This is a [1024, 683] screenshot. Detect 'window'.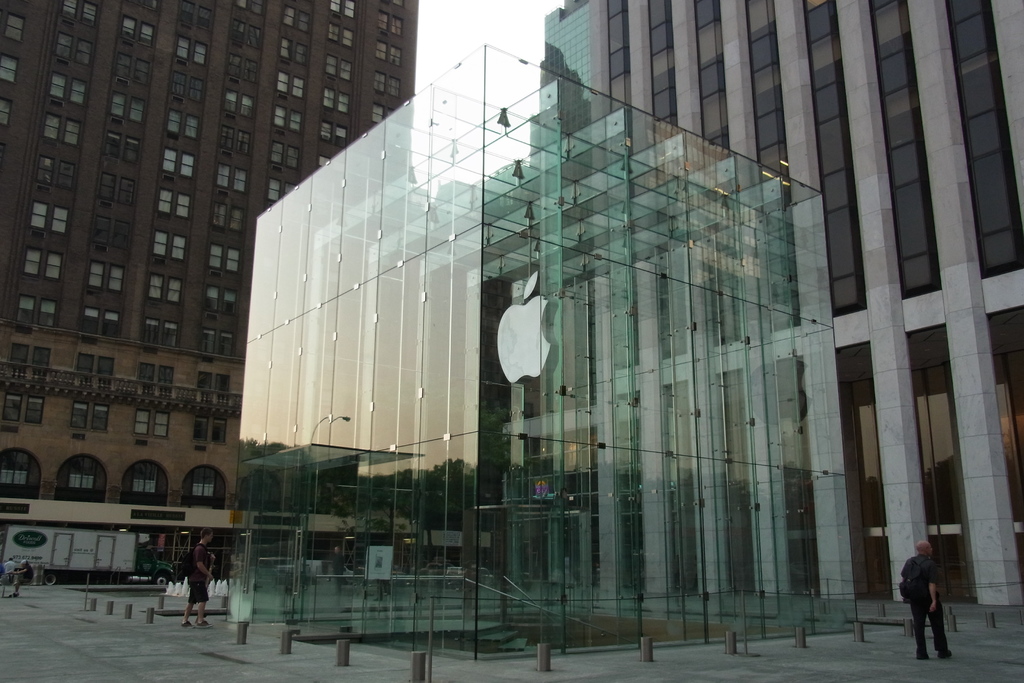
Rect(144, 322, 168, 357).
